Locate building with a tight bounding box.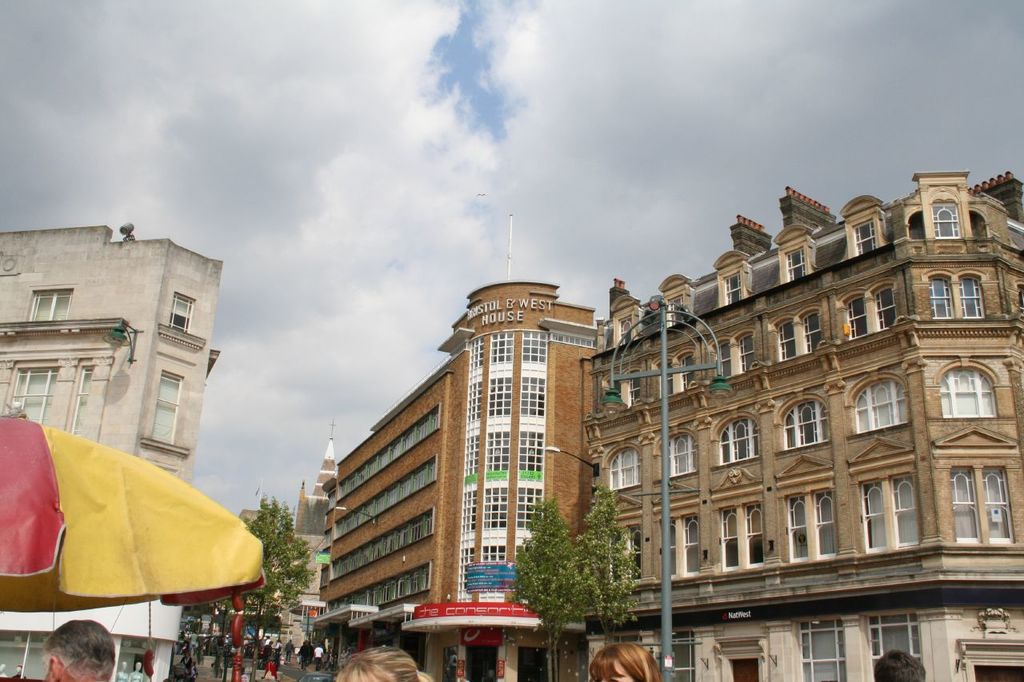
region(580, 168, 1022, 681).
